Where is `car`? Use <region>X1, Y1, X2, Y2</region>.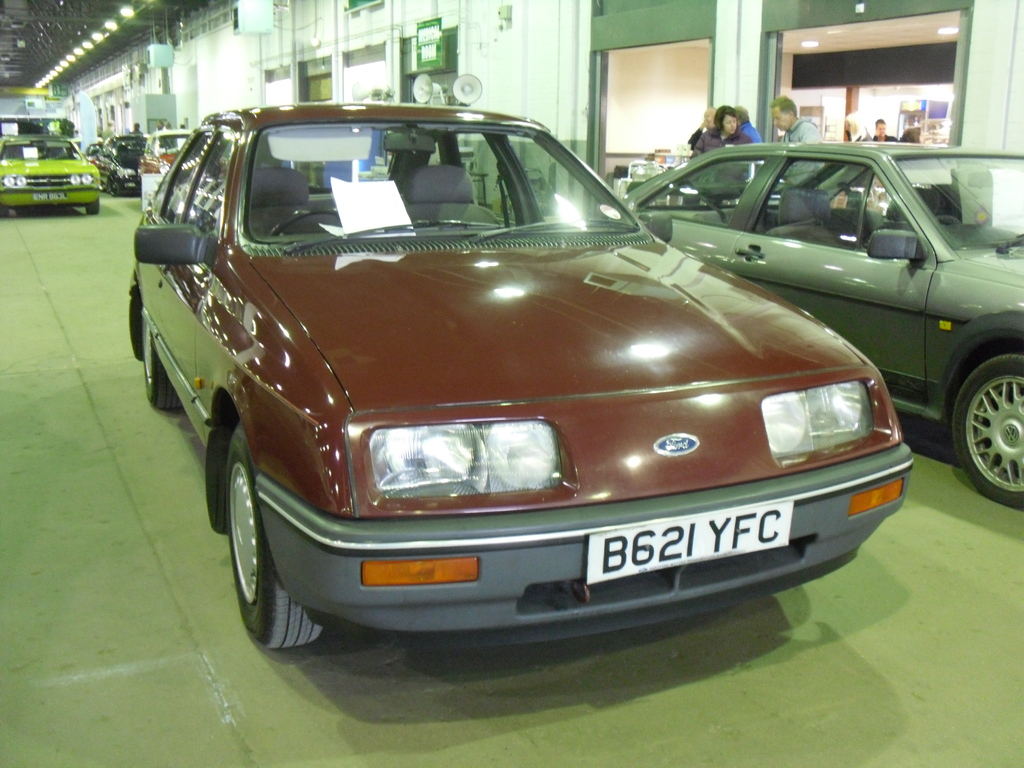
<region>141, 127, 225, 179</region>.
